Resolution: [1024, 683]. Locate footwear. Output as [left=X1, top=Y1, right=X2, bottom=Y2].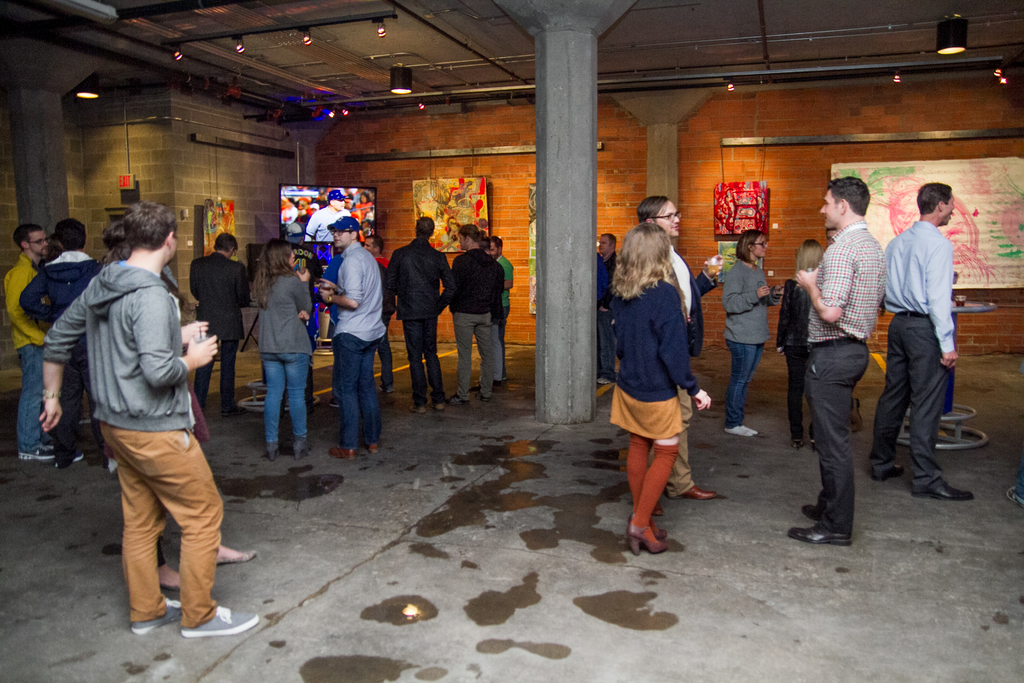
[left=491, top=374, right=509, bottom=393].
